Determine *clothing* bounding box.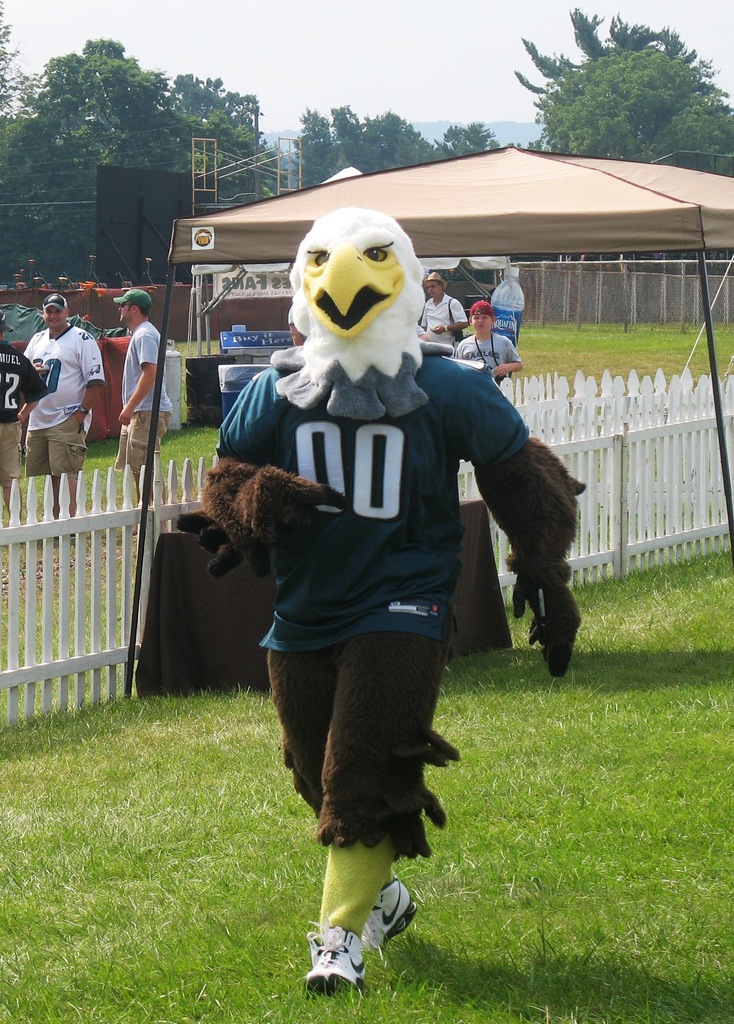
Determined: rect(272, 594, 479, 854).
